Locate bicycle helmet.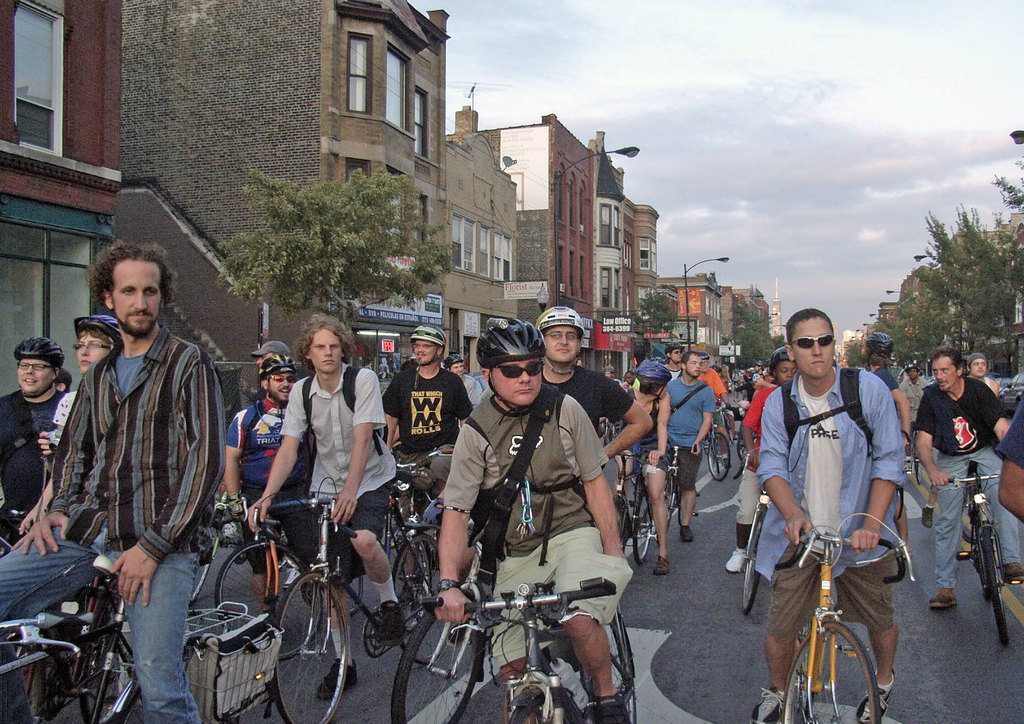
Bounding box: Rect(868, 329, 901, 349).
